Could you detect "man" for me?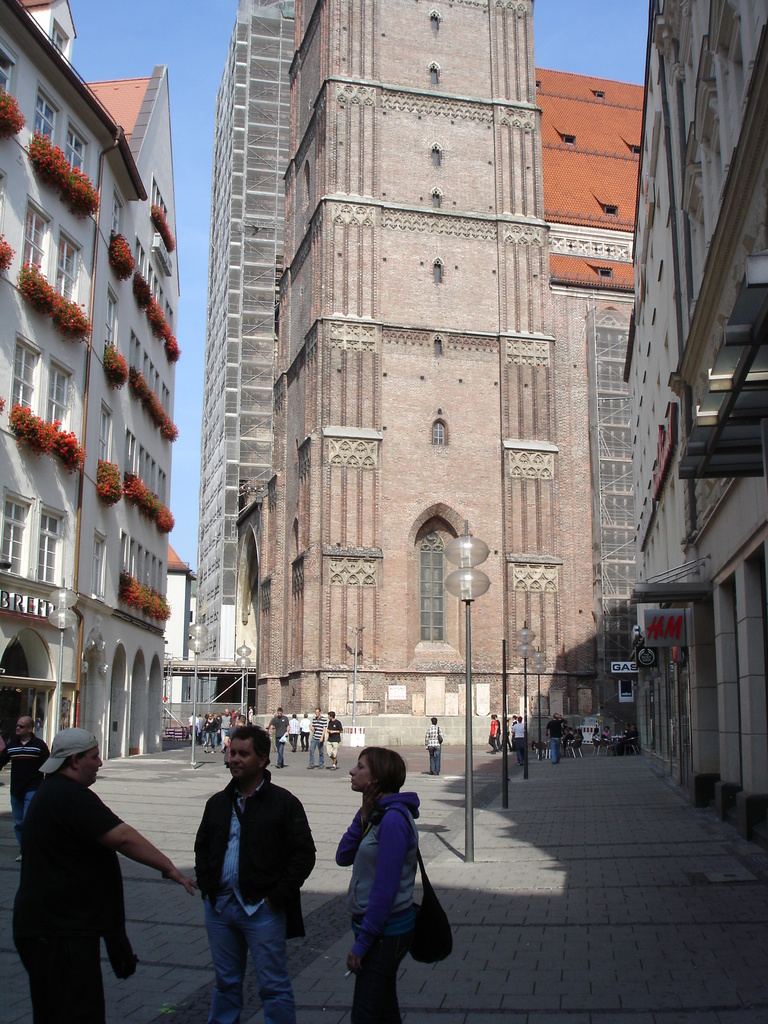
Detection result: 179:727:312:1011.
